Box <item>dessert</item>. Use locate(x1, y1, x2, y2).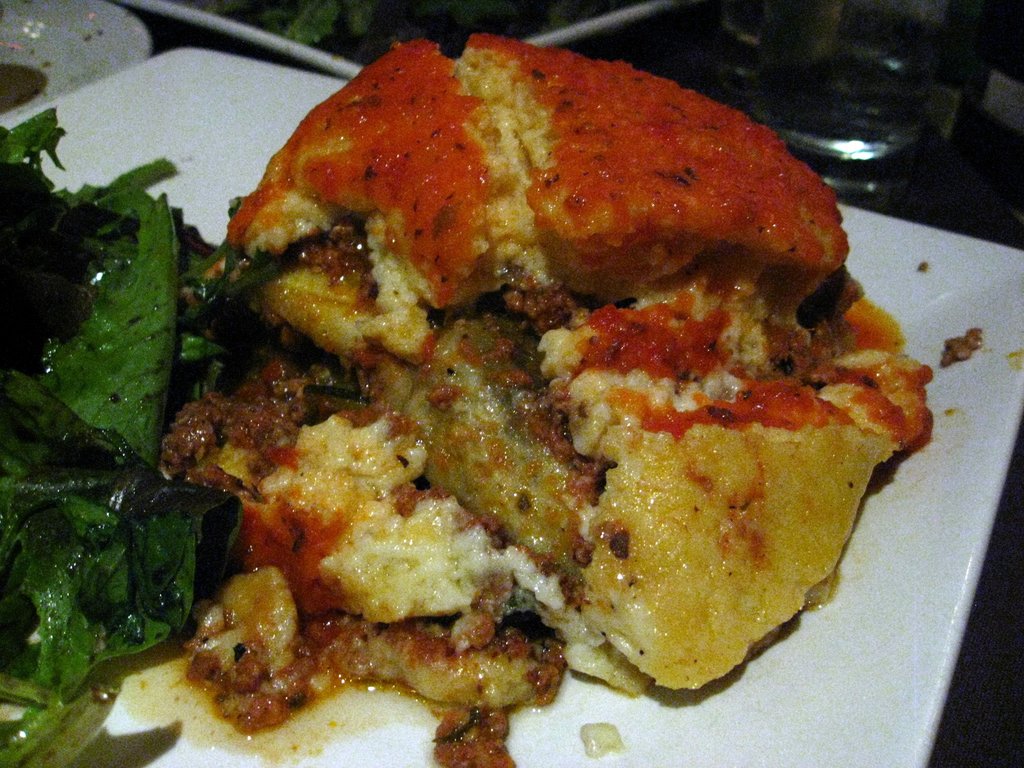
locate(528, 286, 934, 690).
